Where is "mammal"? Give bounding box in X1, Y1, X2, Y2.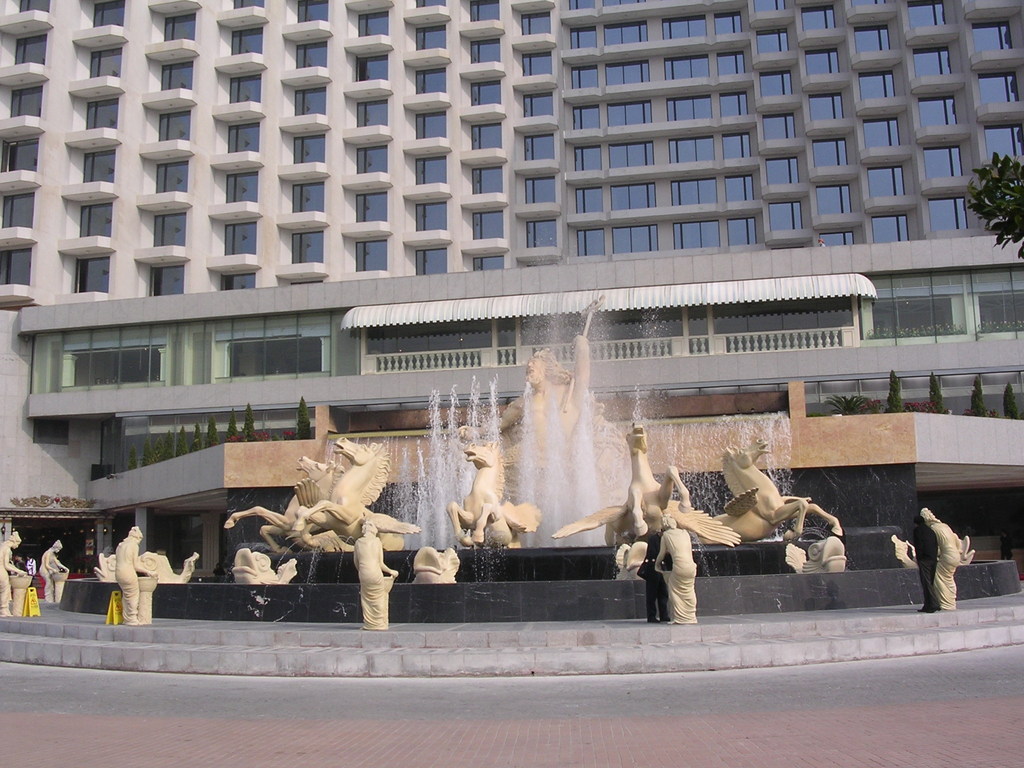
445, 437, 521, 554.
